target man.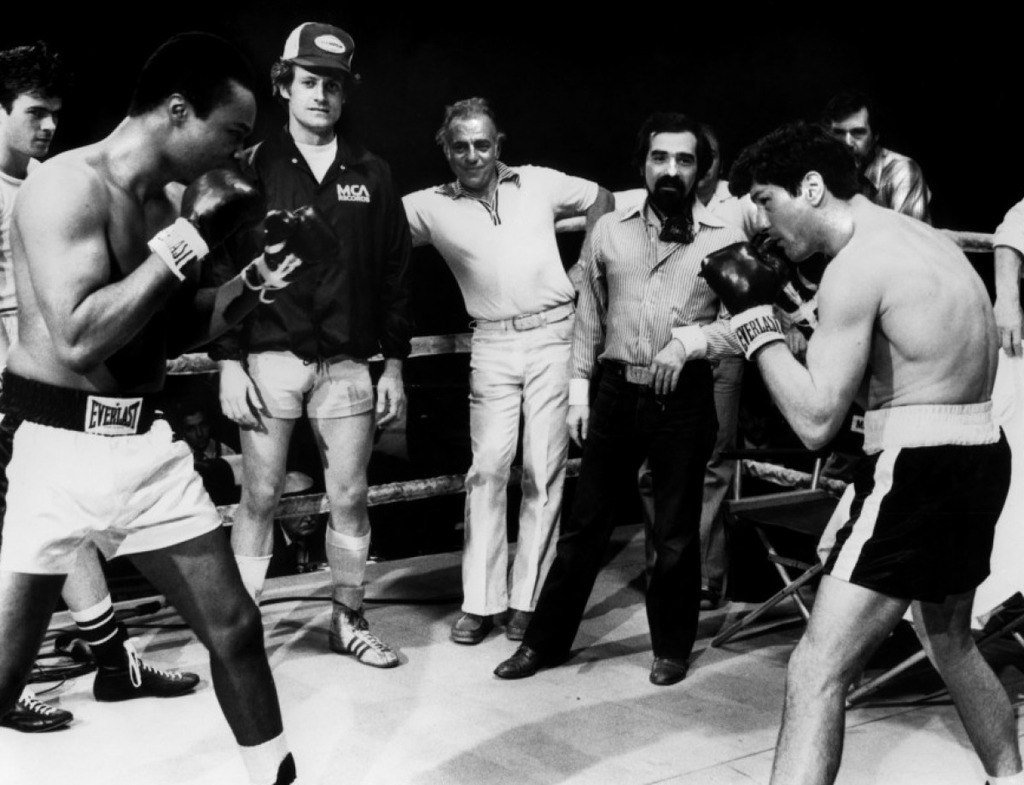
Target region: locate(388, 101, 631, 643).
